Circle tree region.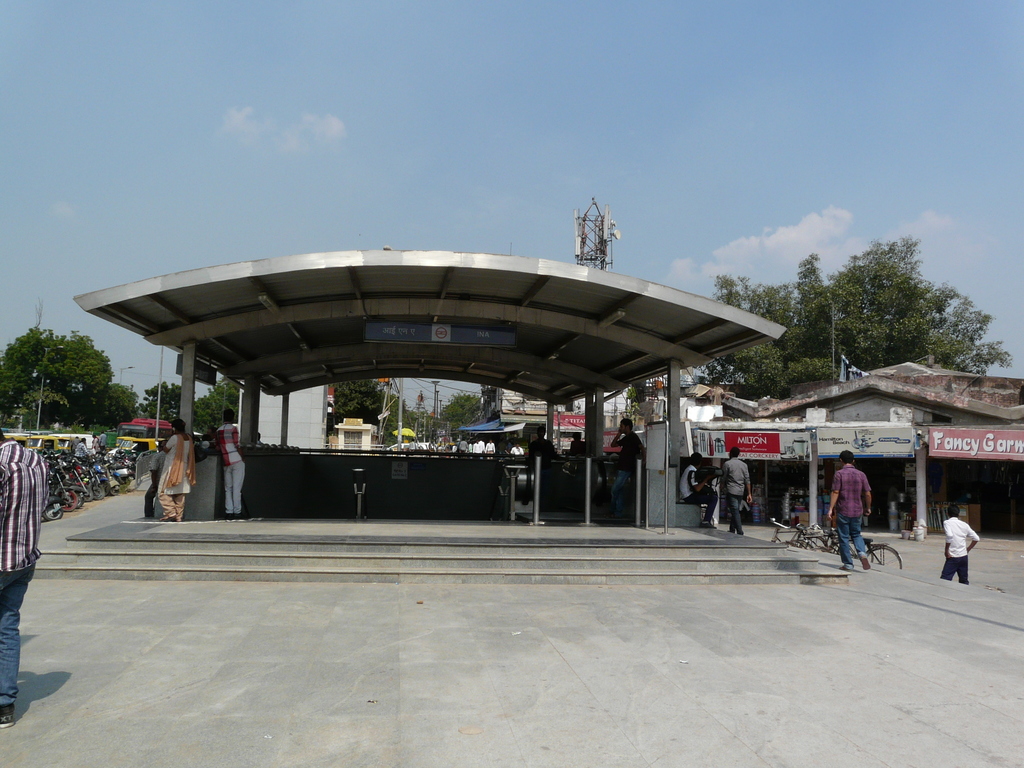
Region: [194, 380, 243, 449].
